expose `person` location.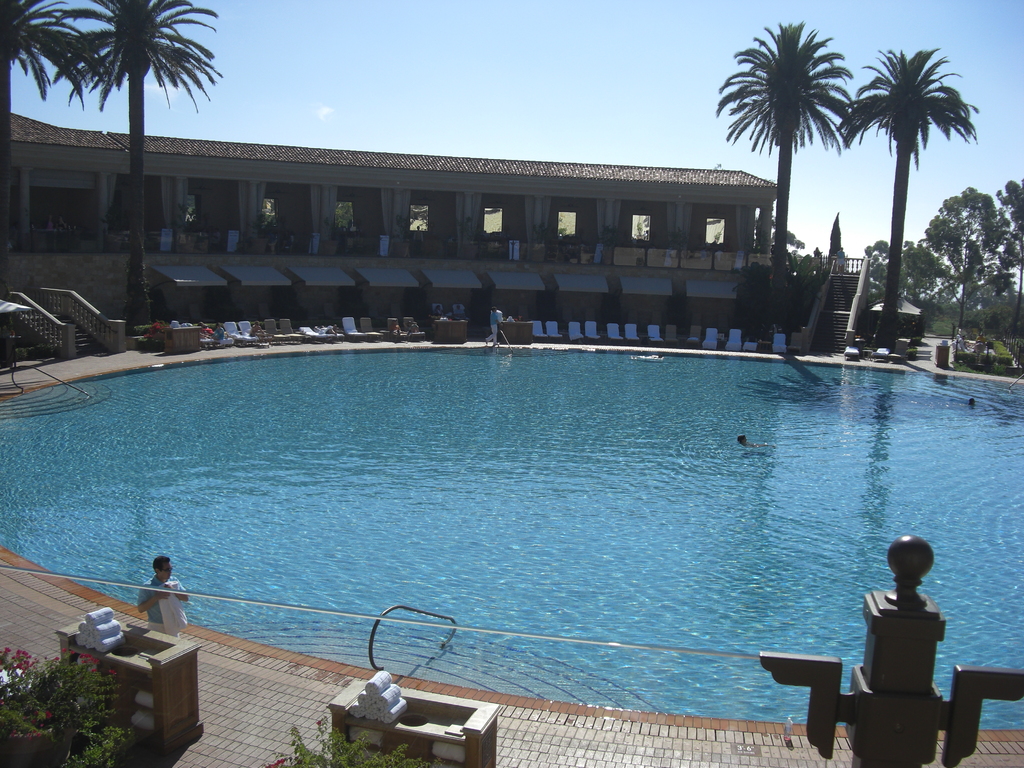
Exposed at 414/223/425/255.
